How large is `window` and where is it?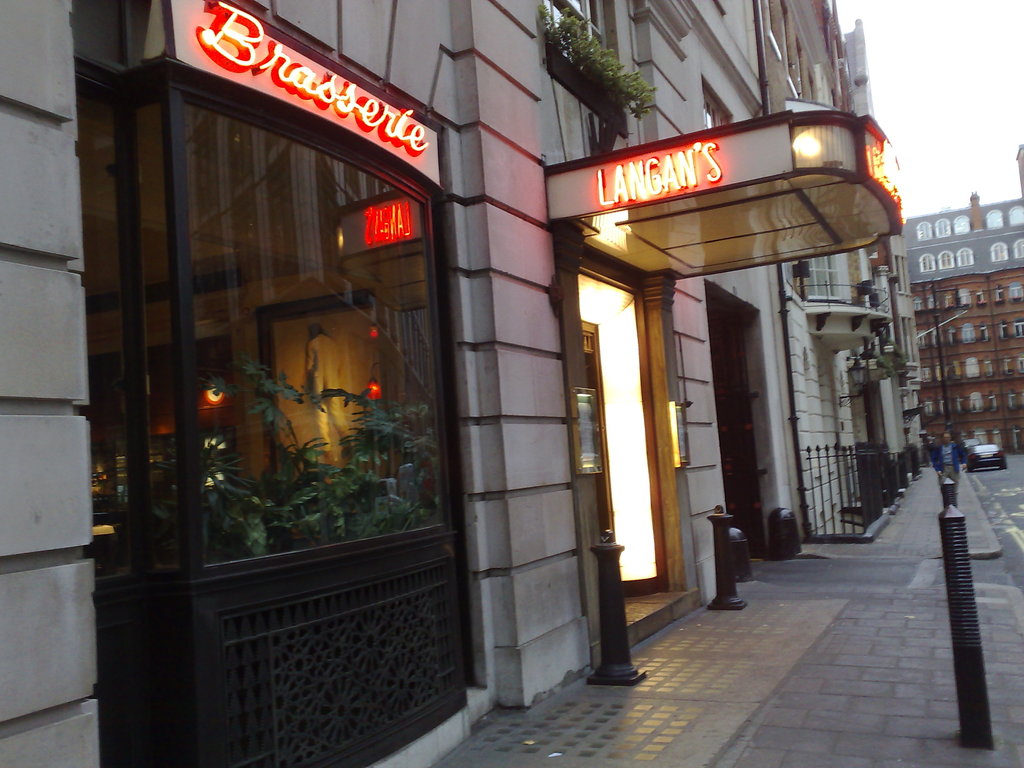
Bounding box: <region>981, 325, 990, 344</region>.
